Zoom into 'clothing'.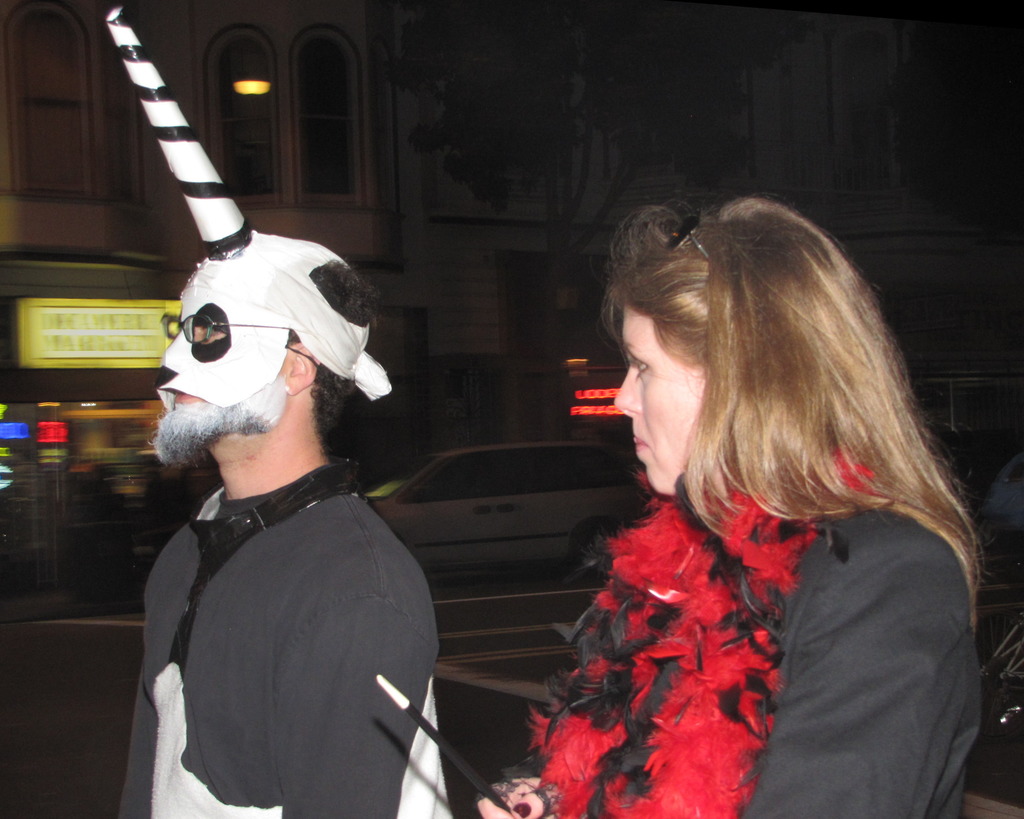
Zoom target: x1=100, y1=446, x2=452, y2=818.
